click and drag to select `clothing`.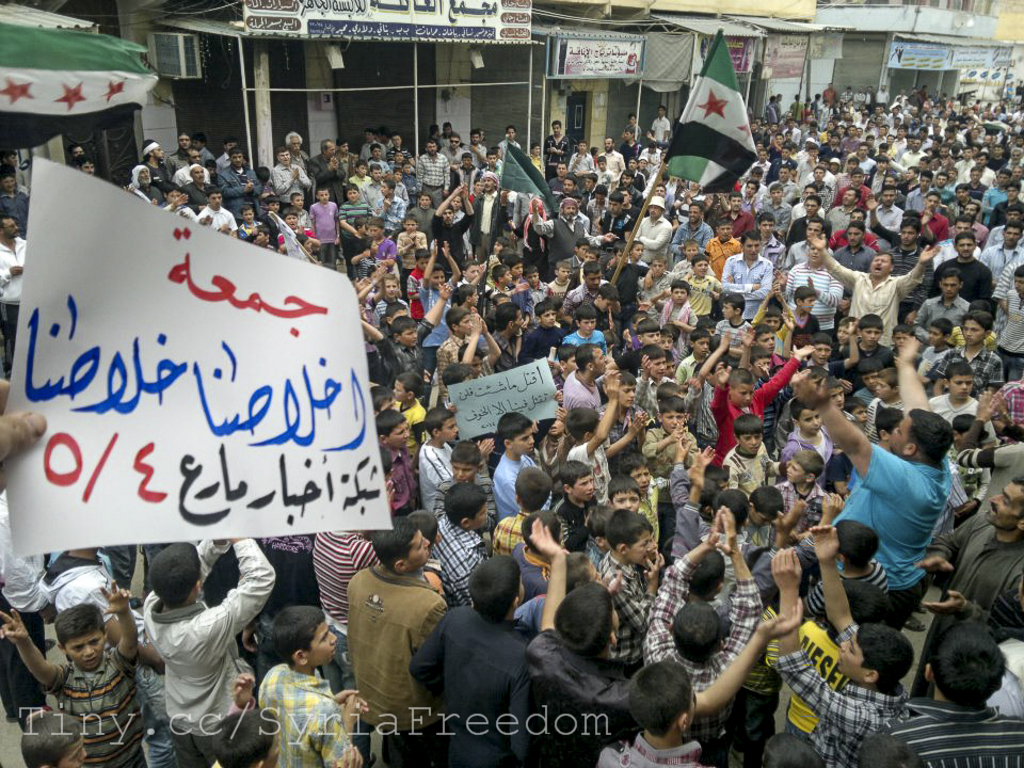
Selection: (x1=716, y1=317, x2=754, y2=348).
